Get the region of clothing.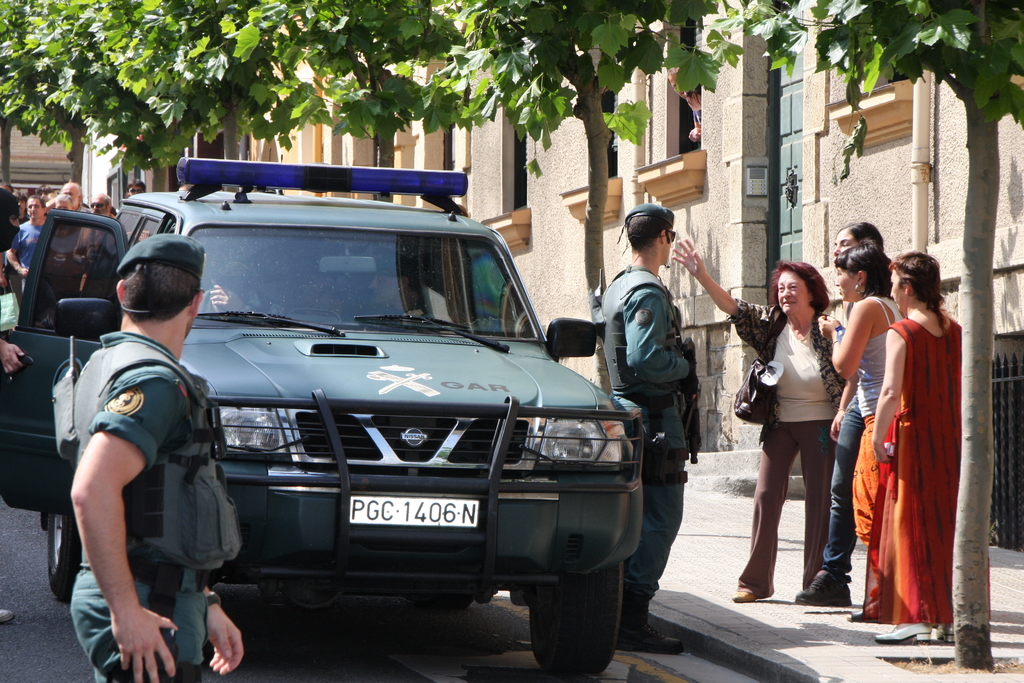
x1=75, y1=324, x2=237, y2=682.
